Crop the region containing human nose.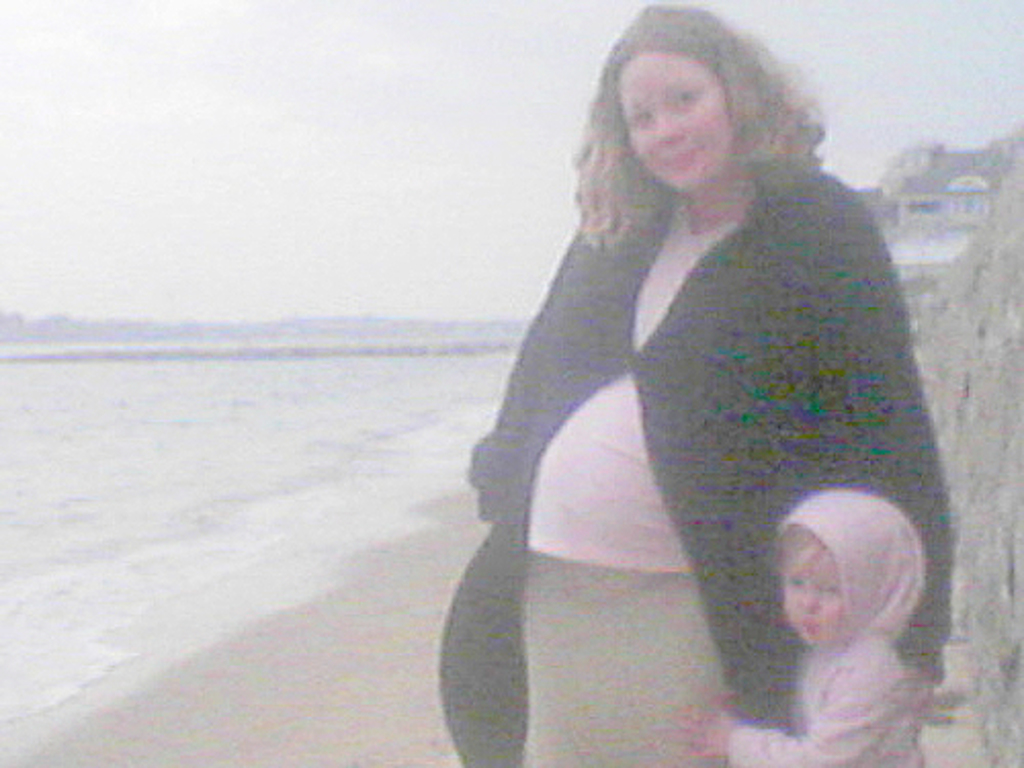
Crop region: [x1=801, y1=584, x2=817, y2=606].
